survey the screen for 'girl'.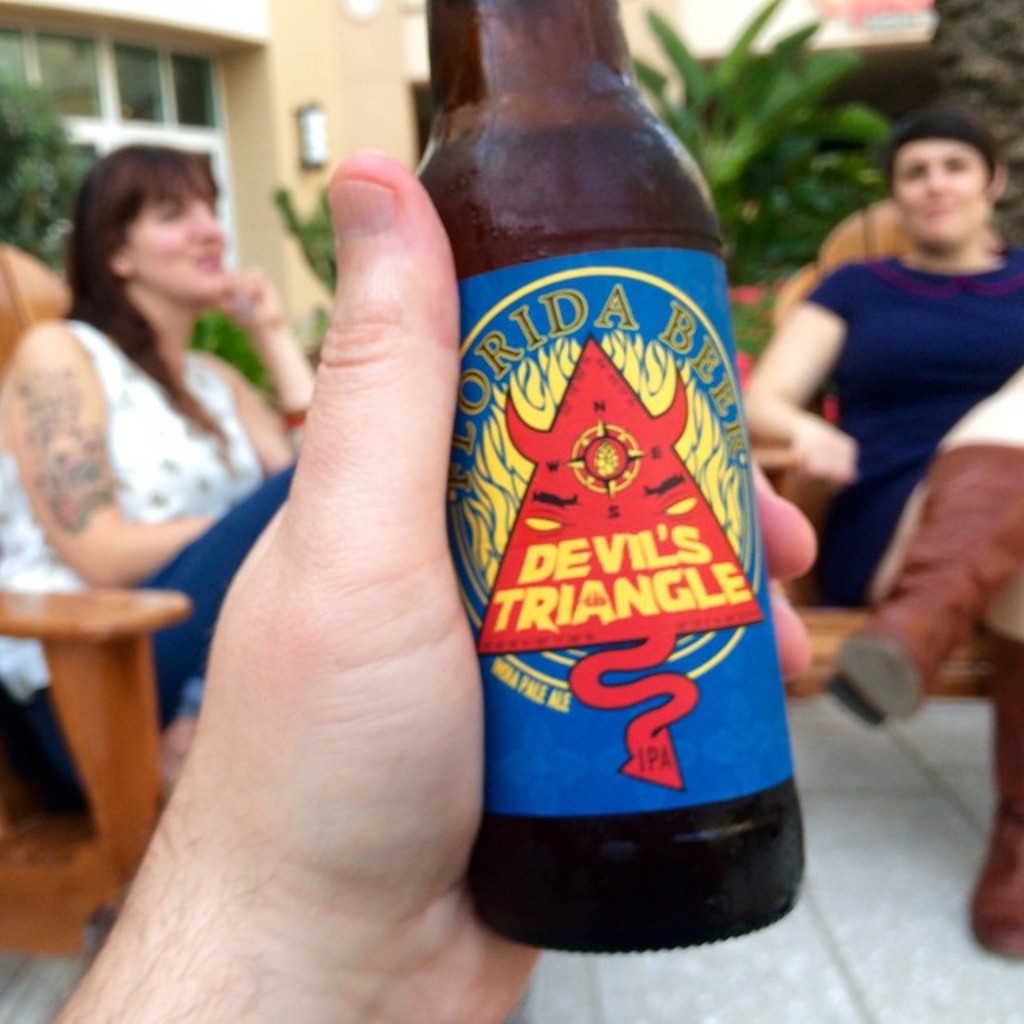
Survey found: Rect(749, 120, 1022, 962).
